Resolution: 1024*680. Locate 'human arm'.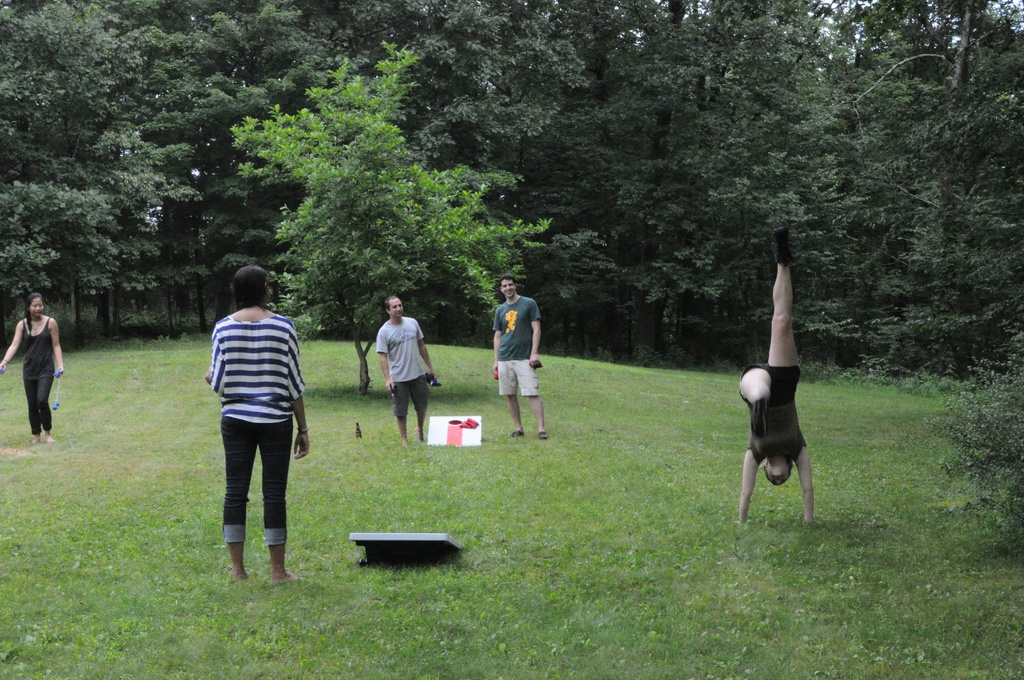
rect(40, 311, 66, 384).
